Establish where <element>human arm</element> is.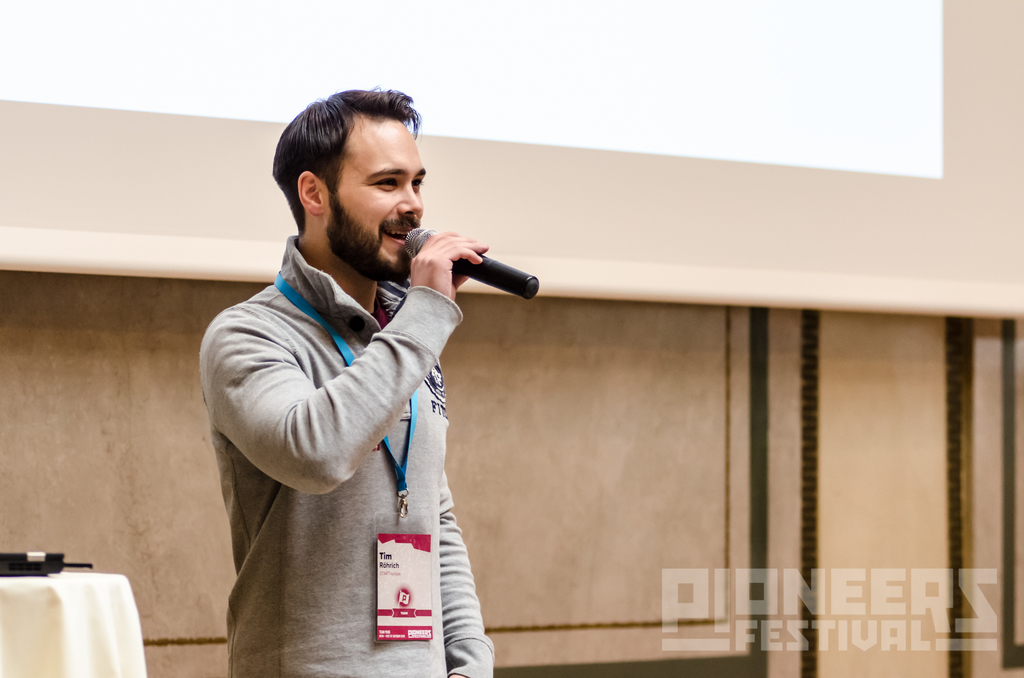
Established at rect(230, 278, 419, 506).
